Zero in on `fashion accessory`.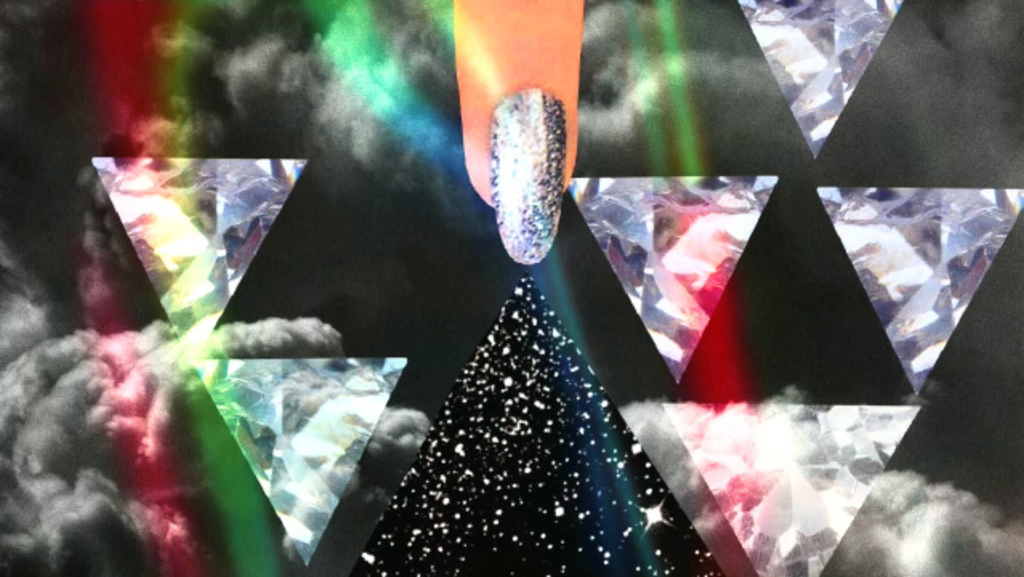
Zeroed in: bbox(486, 87, 566, 263).
